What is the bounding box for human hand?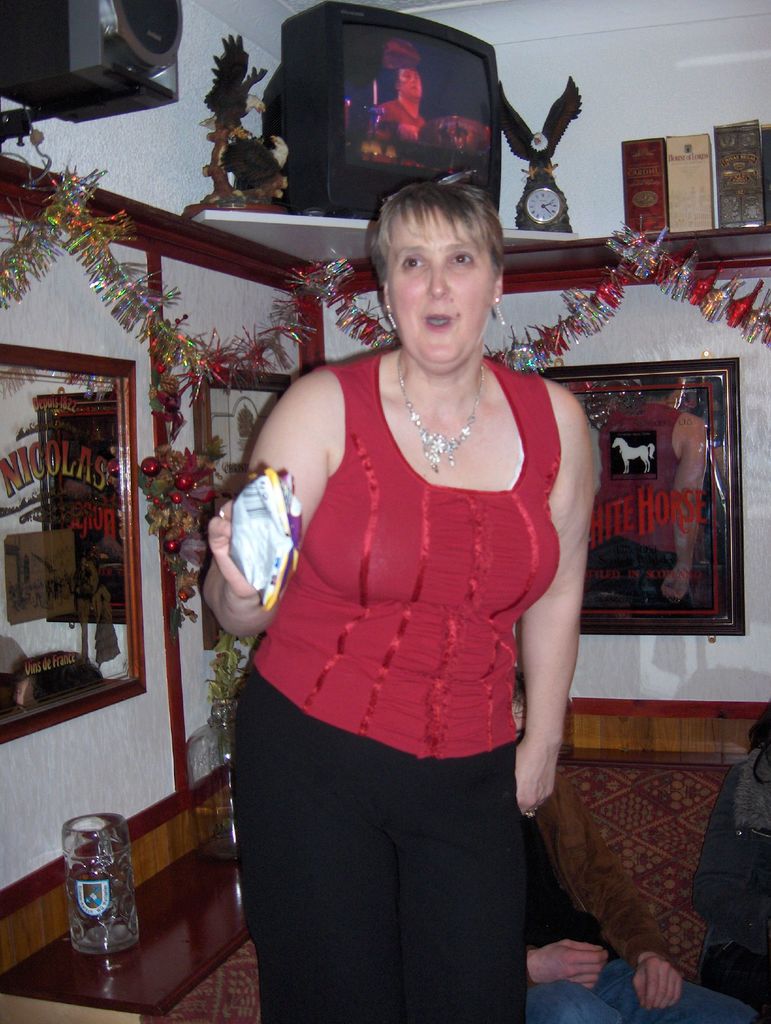
[left=627, top=955, right=685, bottom=1014].
